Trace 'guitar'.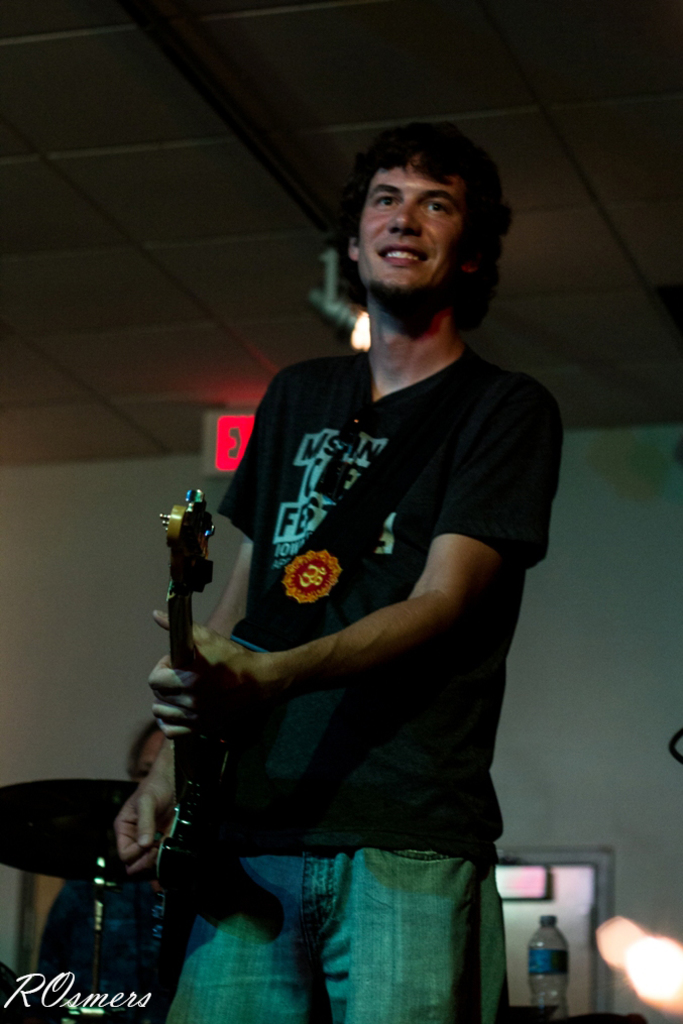
Traced to 89, 488, 218, 1023.
